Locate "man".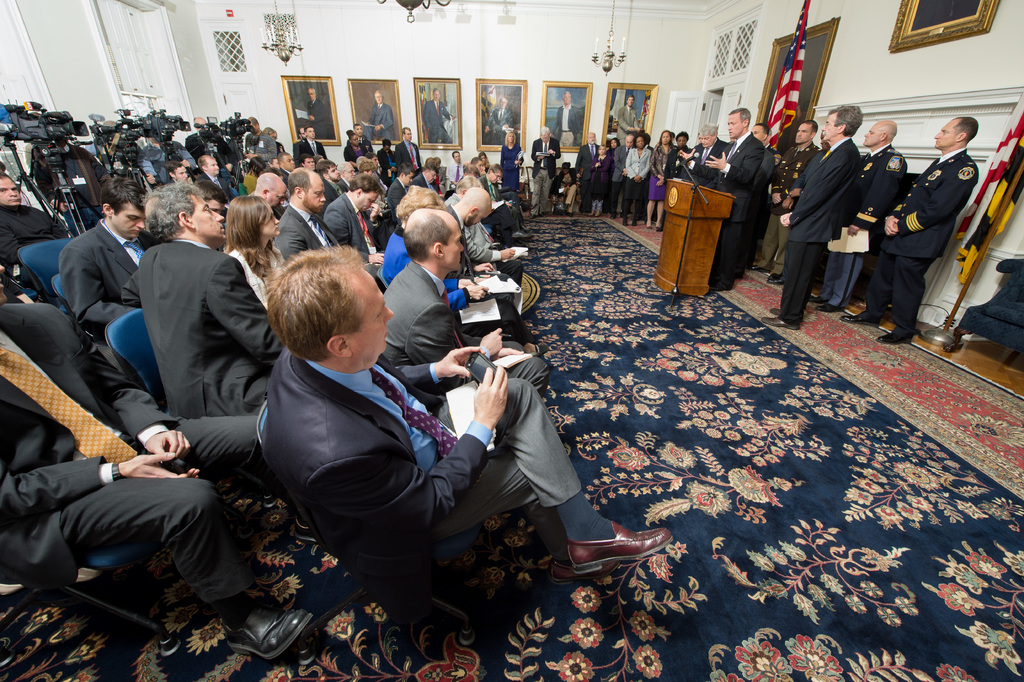
Bounding box: region(681, 124, 727, 183).
